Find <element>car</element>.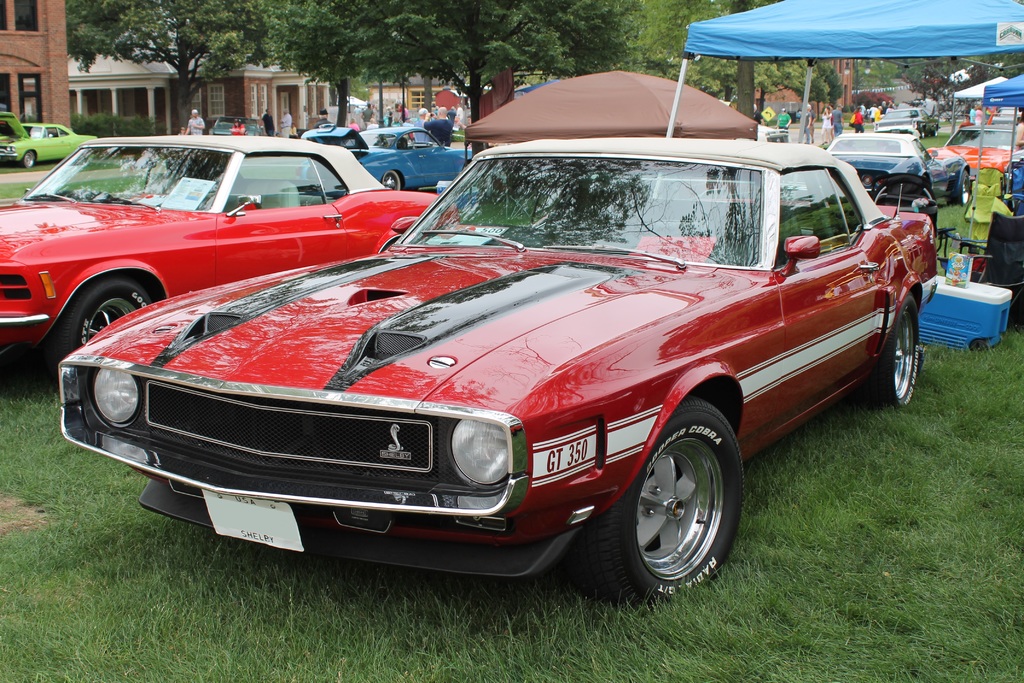
<region>825, 130, 979, 215</region>.
